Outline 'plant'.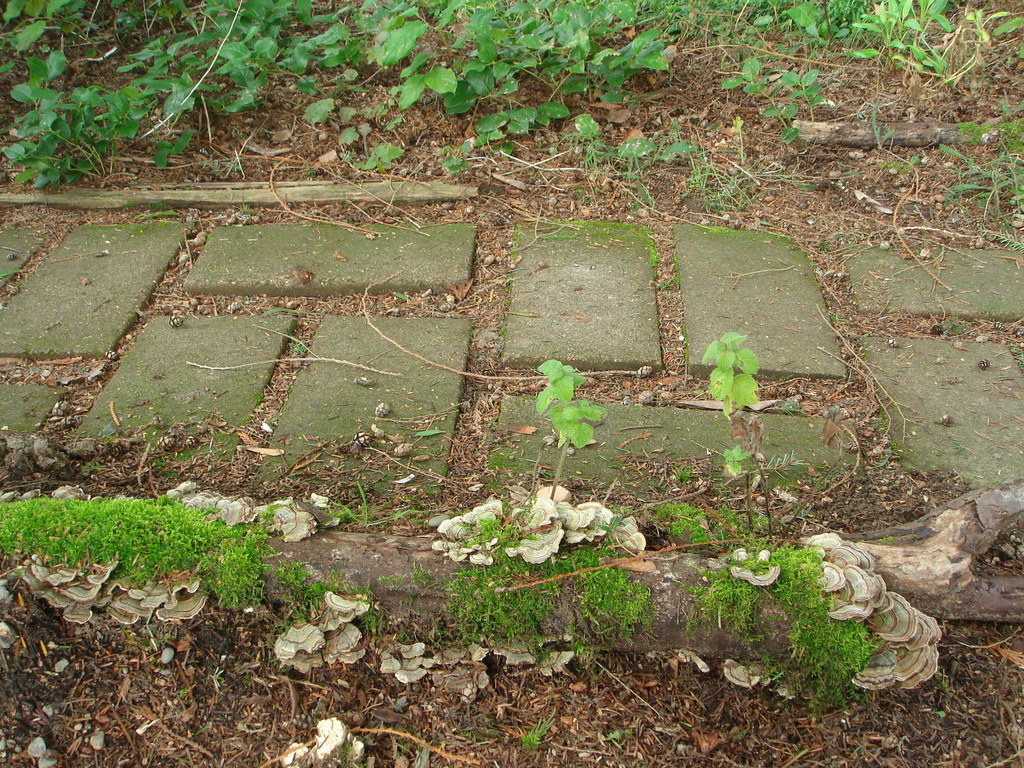
Outline: <bbox>505, 94, 561, 179</bbox>.
